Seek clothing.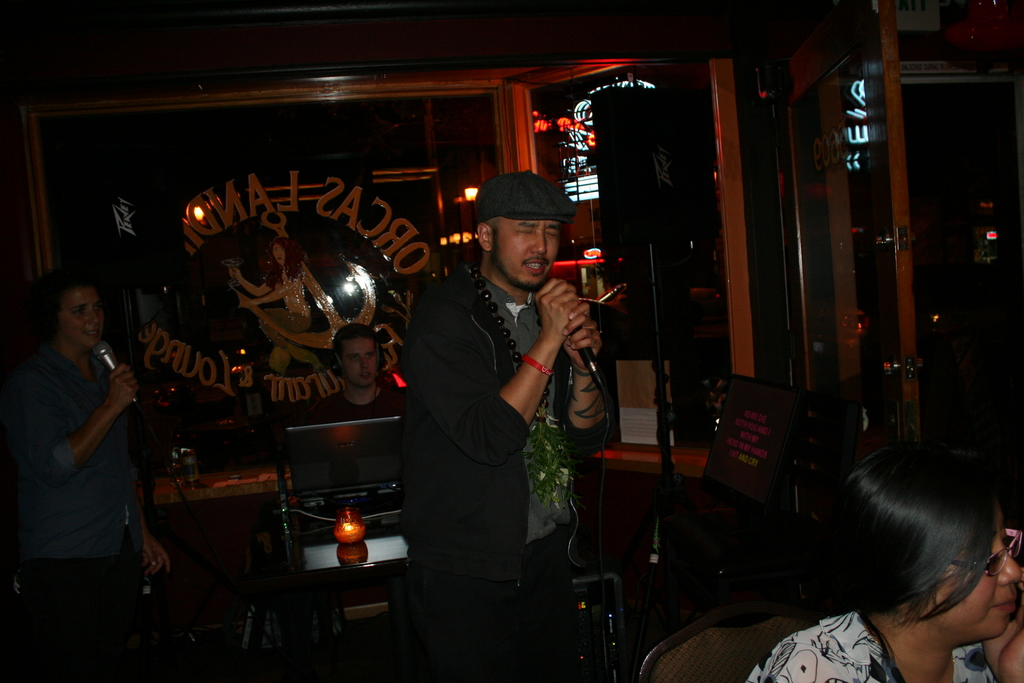
region(18, 299, 163, 614).
